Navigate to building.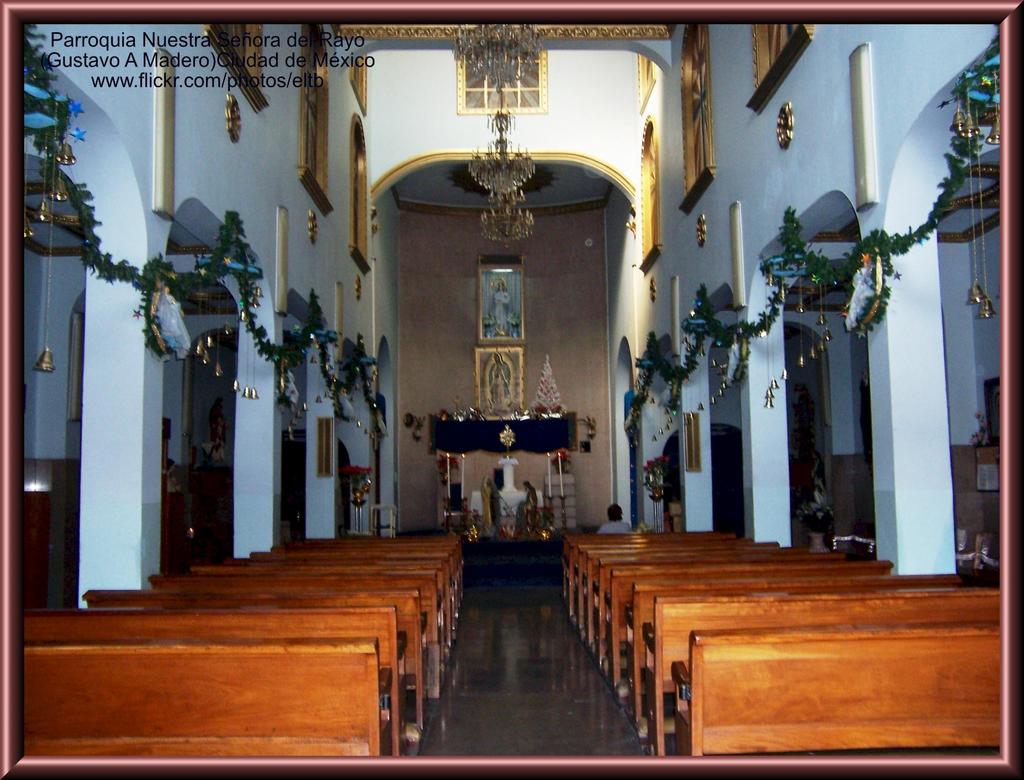
Navigation target: 23,23,1003,758.
